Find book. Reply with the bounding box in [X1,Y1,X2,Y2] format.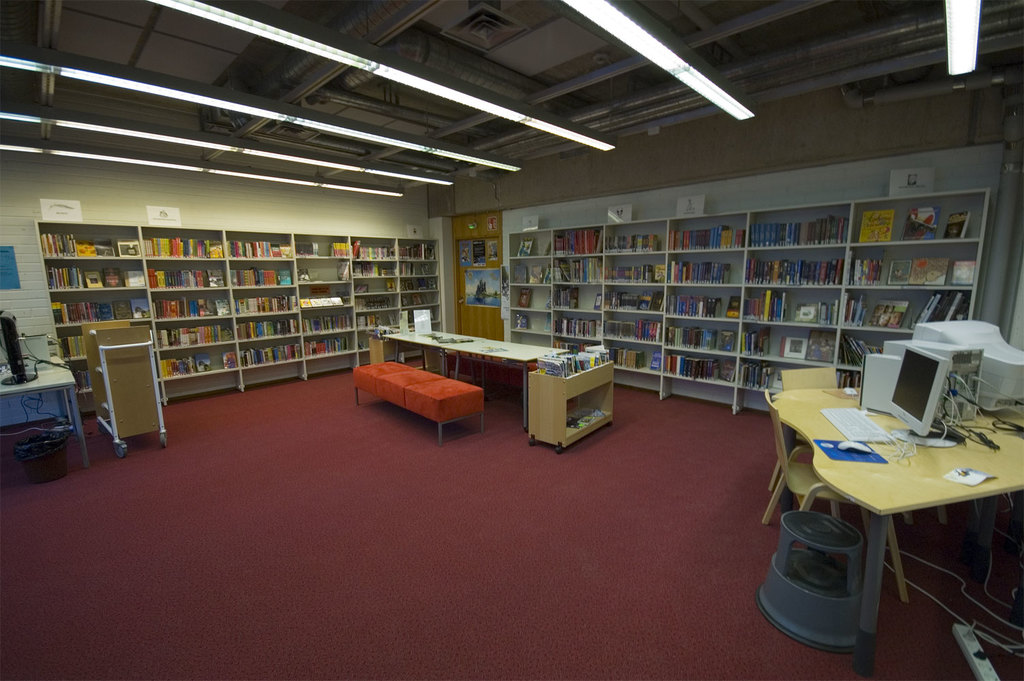
[910,257,948,283].
